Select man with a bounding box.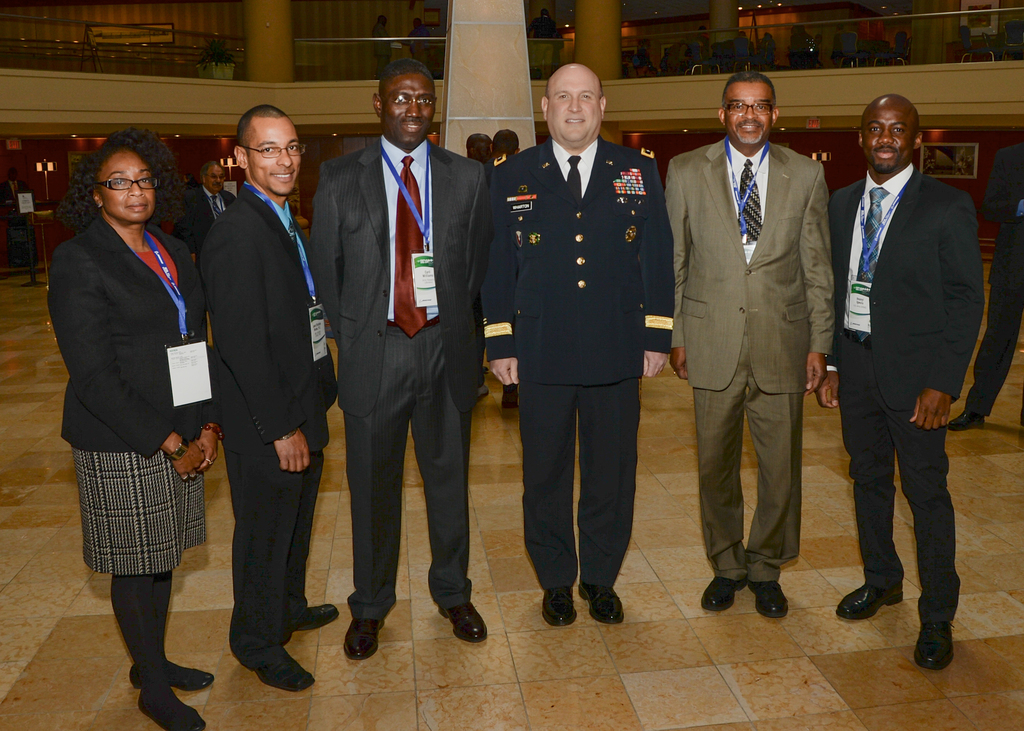
(0,169,36,277).
